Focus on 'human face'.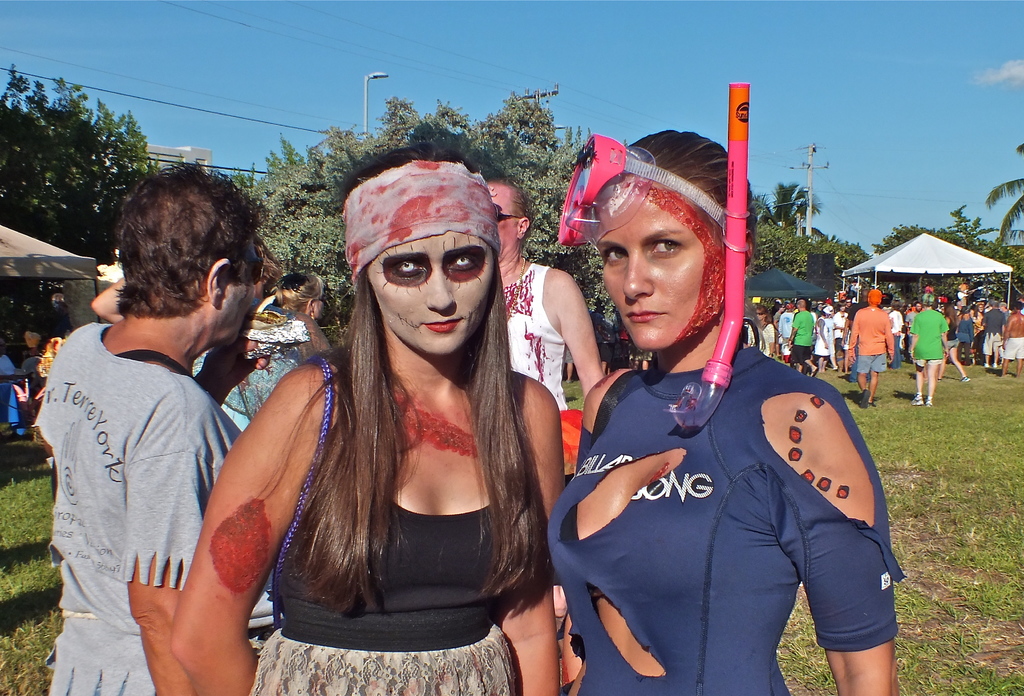
Focused at [left=595, top=190, right=703, bottom=353].
